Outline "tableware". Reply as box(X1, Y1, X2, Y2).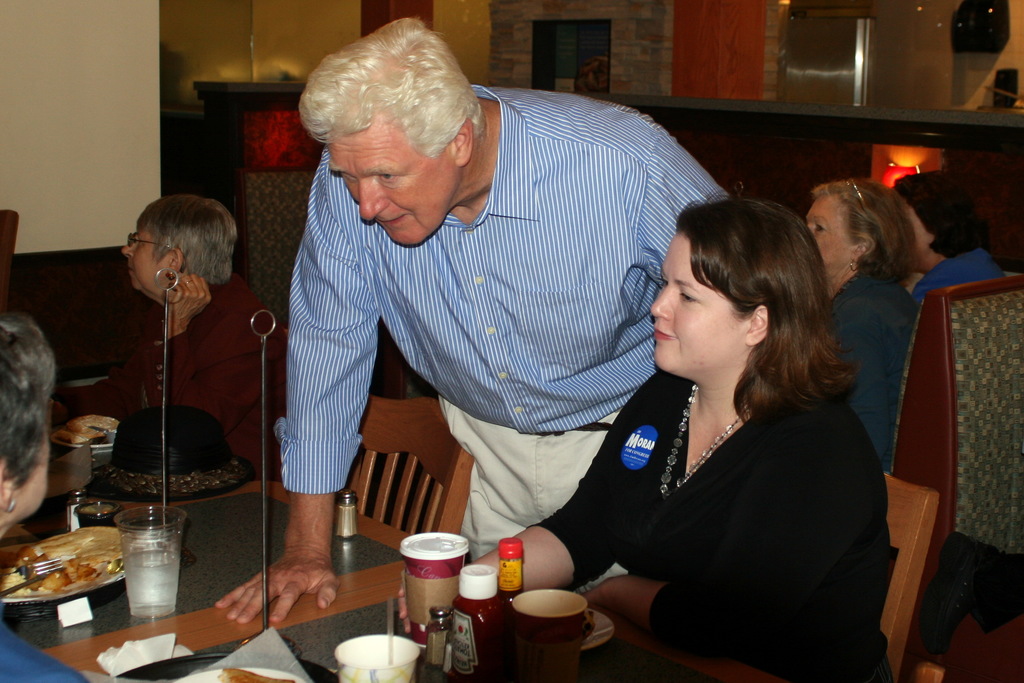
box(0, 538, 133, 604).
